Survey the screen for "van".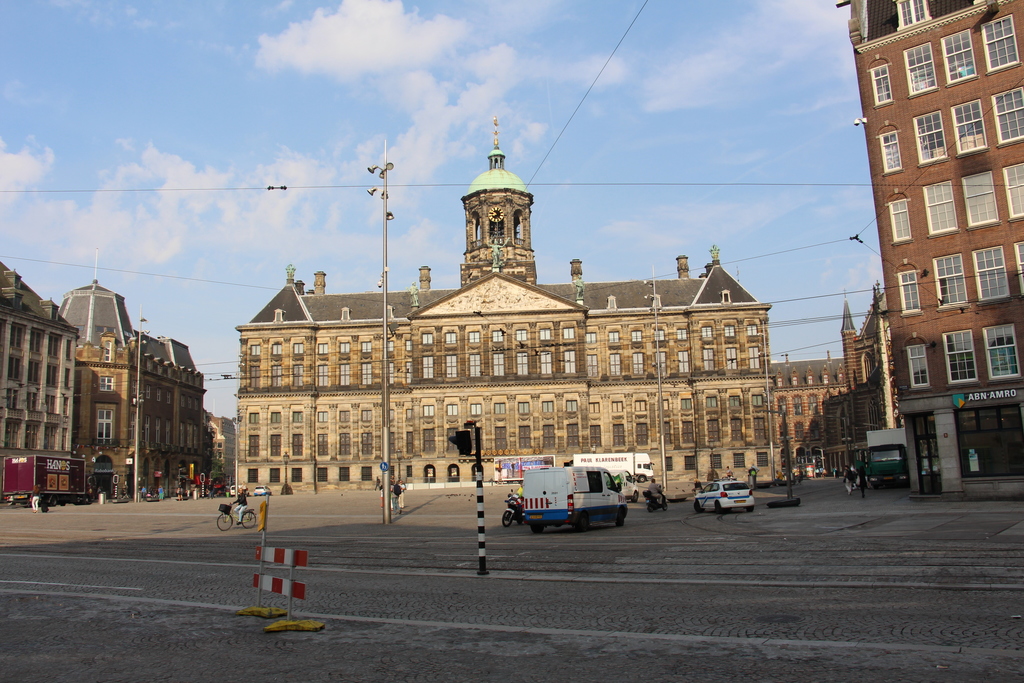
Survey found: (521,463,630,536).
